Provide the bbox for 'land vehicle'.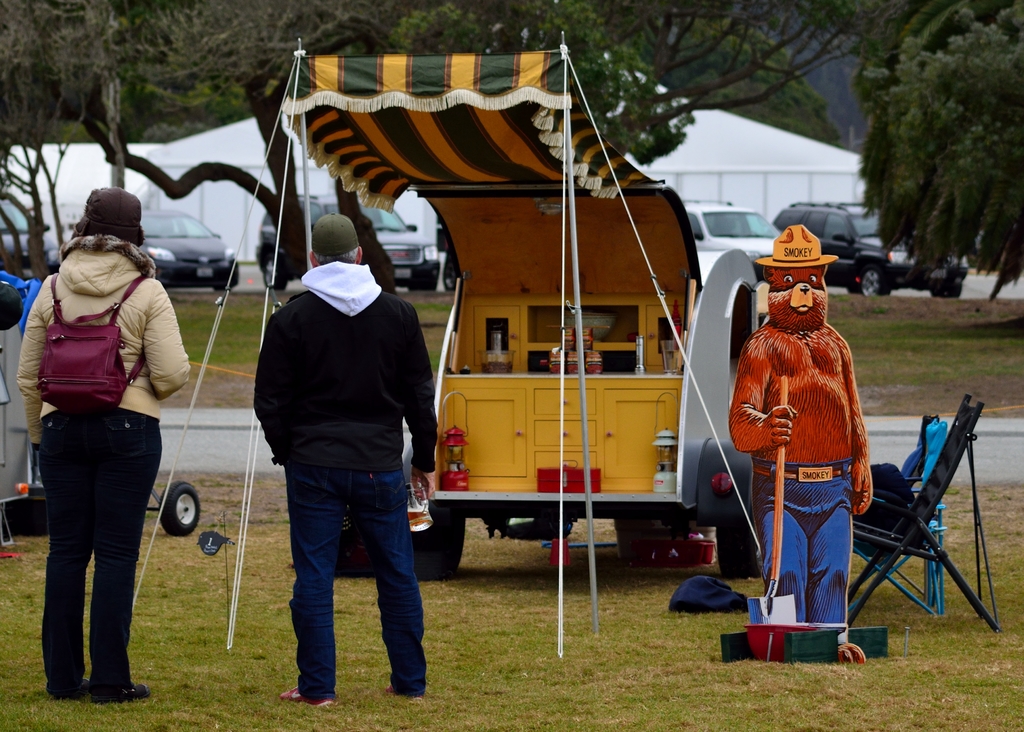
{"x1": 342, "y1": 90, "x2": 761, "y2": 585}.
